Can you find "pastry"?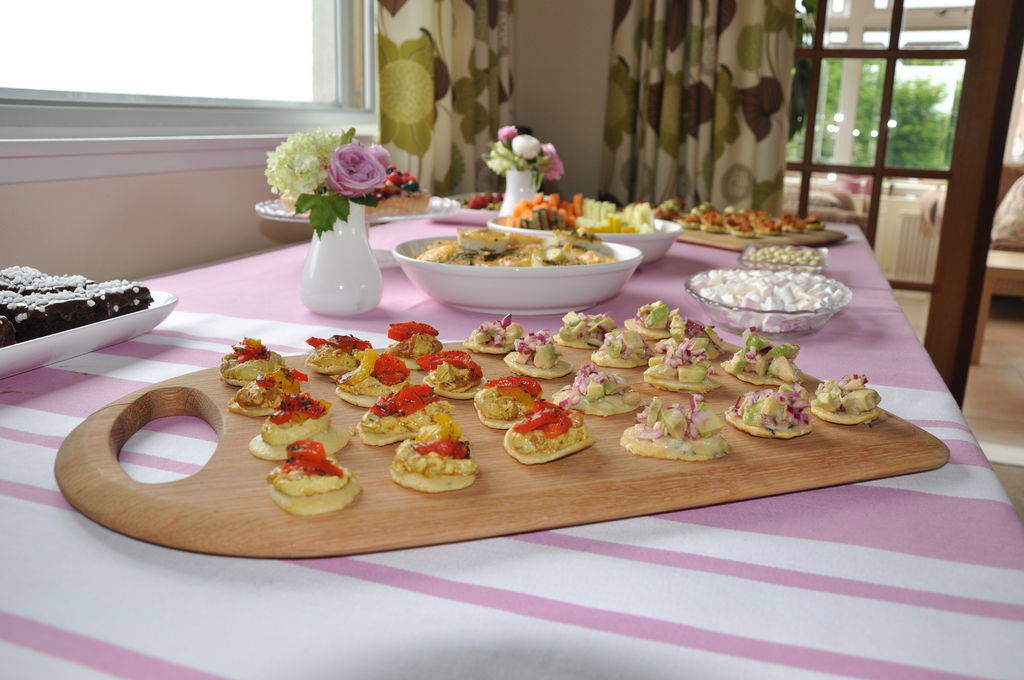
Yes, bounding box: bbox=[476, 380, 547, 426].
